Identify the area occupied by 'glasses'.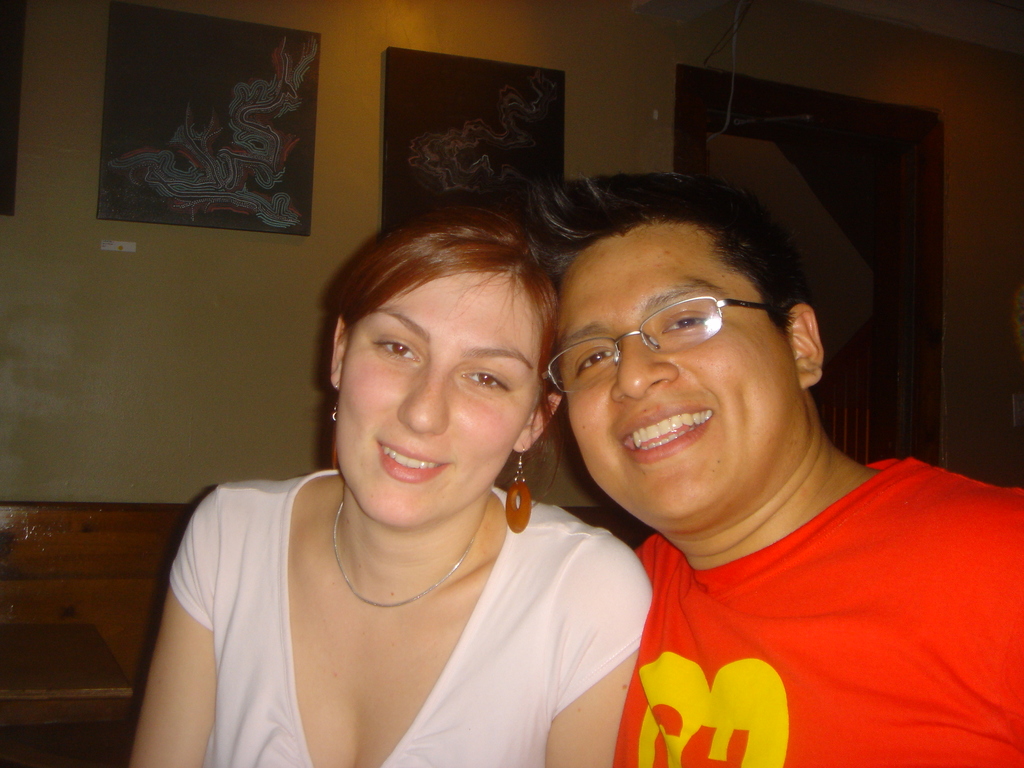
Area: [x1=547, y1=292, x2=779, y2=381].
